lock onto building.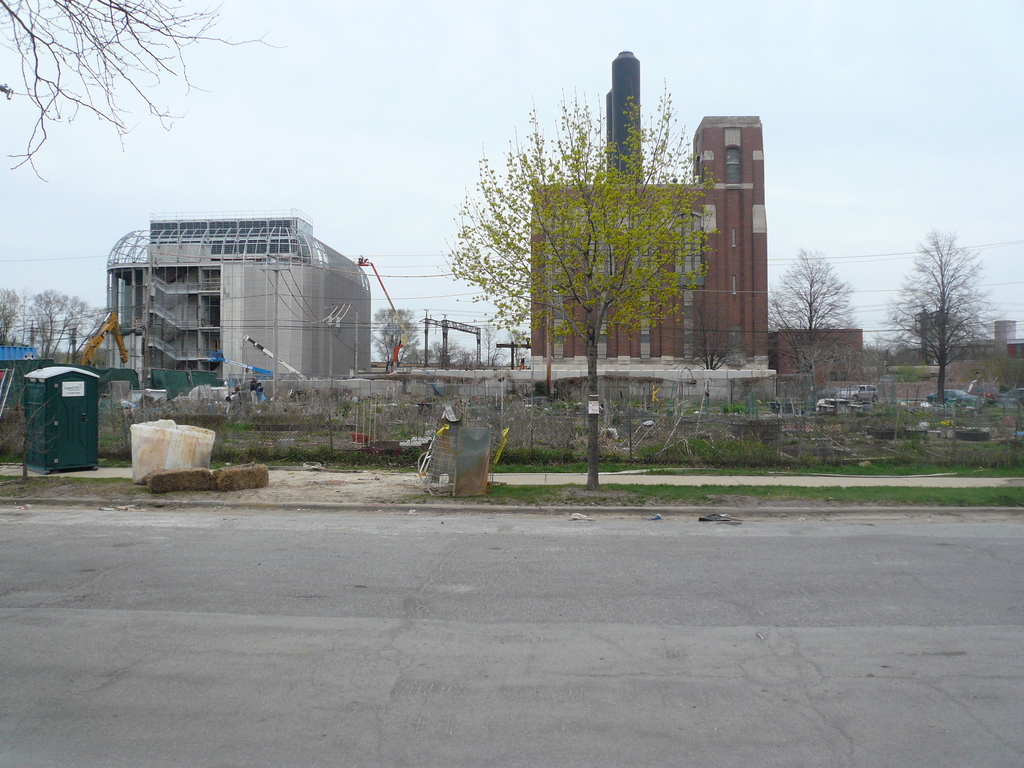
Locked: 888:316:1023:365.
